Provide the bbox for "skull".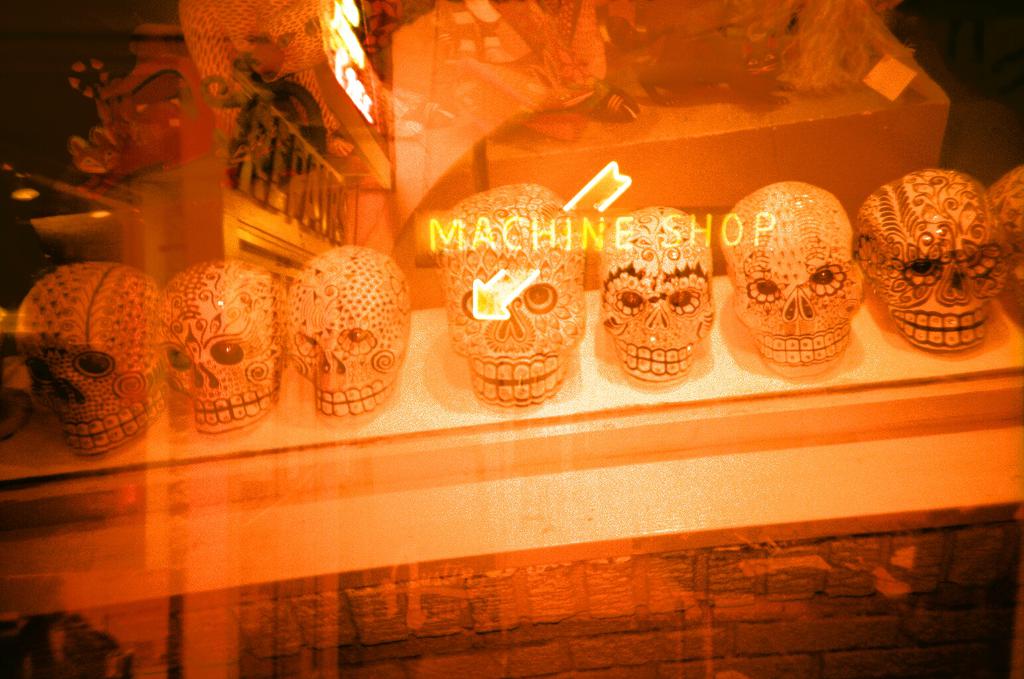
detection(993, 165, 1023, 317).
